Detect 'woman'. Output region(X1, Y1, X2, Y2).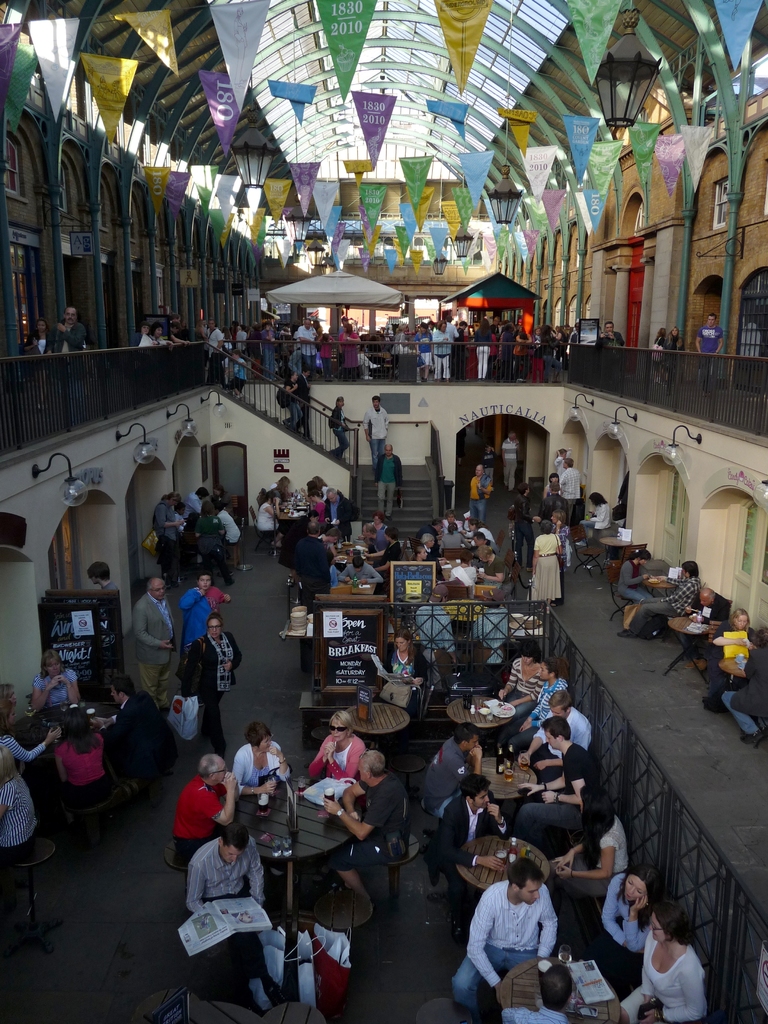
region(704, 607, 756, 696).
